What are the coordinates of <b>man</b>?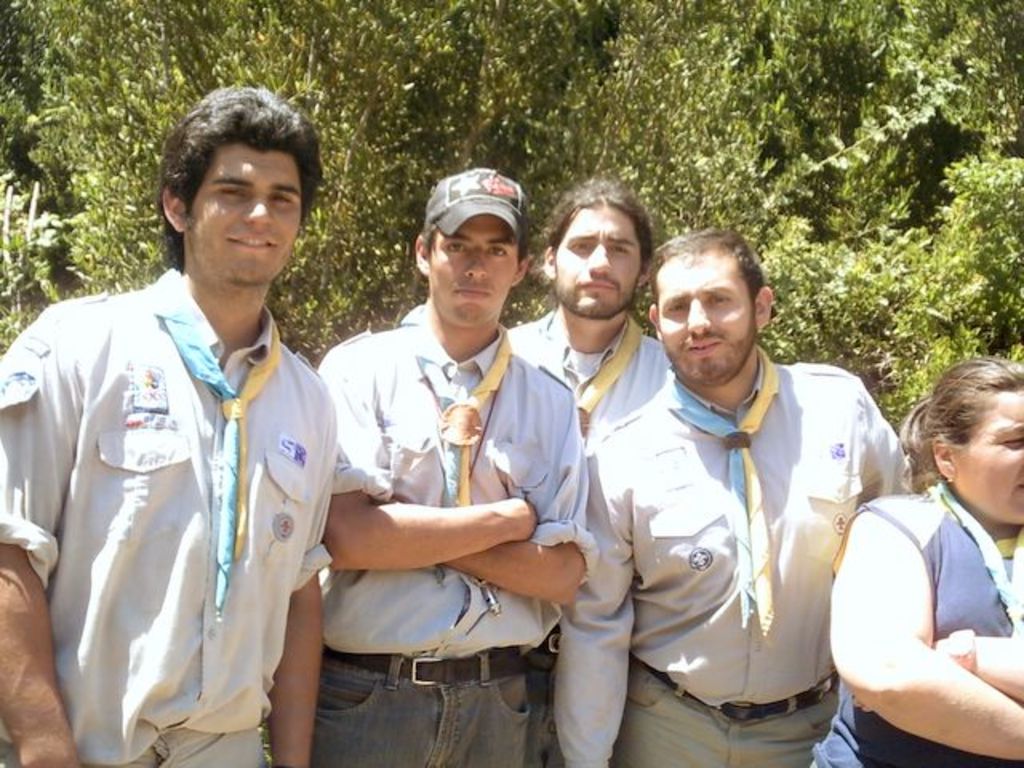
<bbox>555, 222, 917, 766</bbox>.
